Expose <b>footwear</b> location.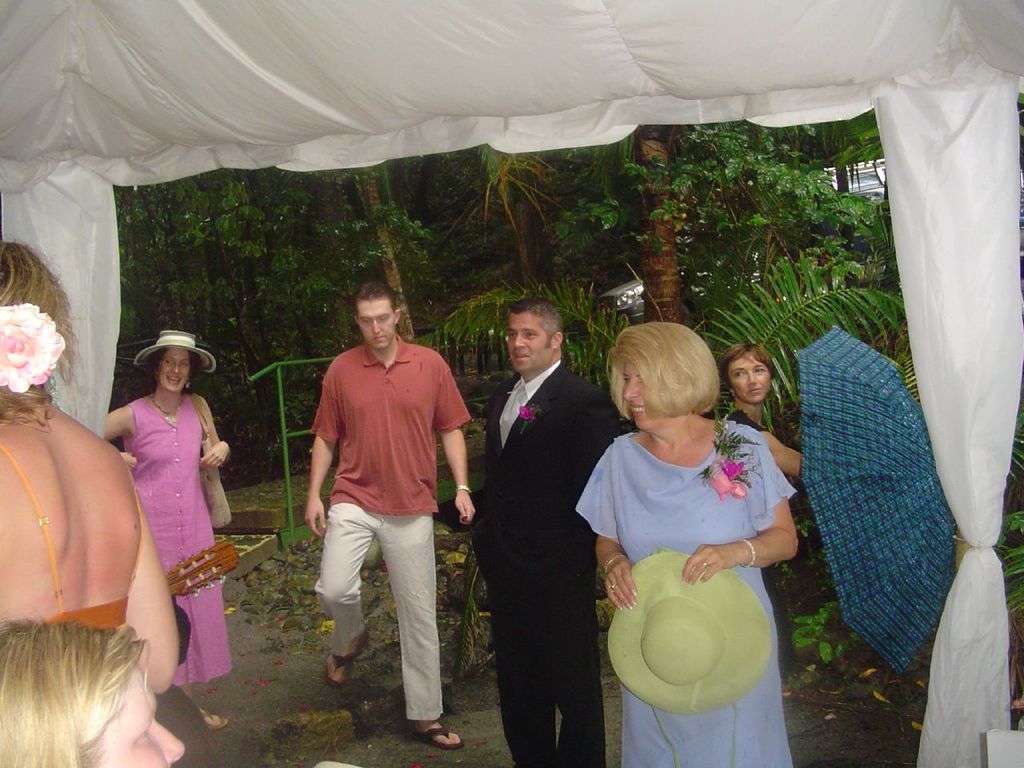
Exposed at region(411, 726, 462, 751).
